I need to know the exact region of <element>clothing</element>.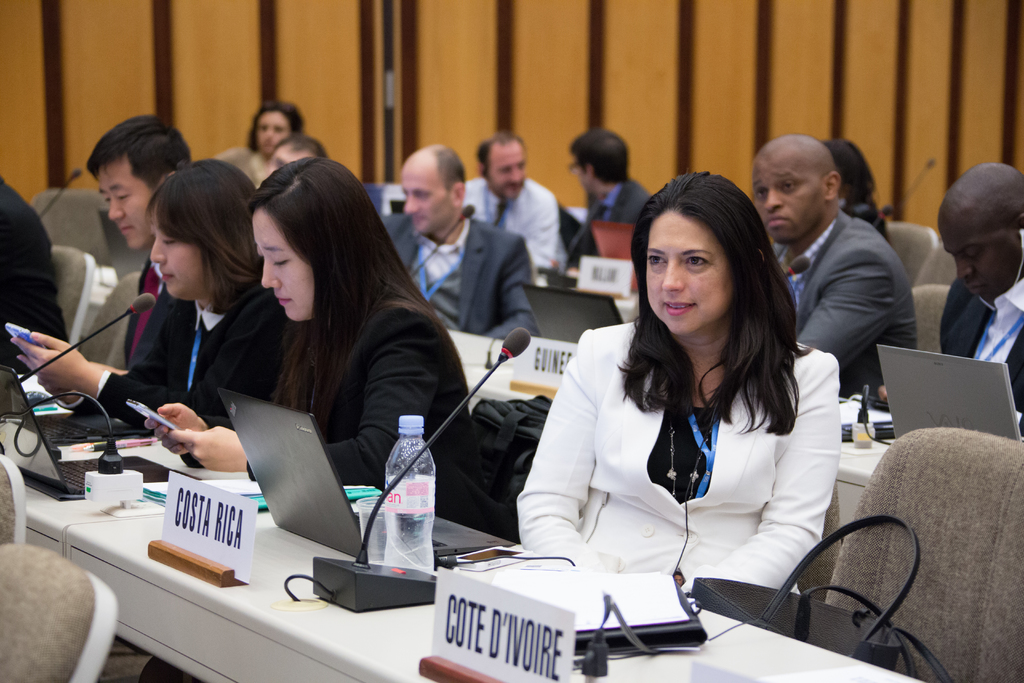
Region: <bbox>776, 209, 913, 407</bbox>.
